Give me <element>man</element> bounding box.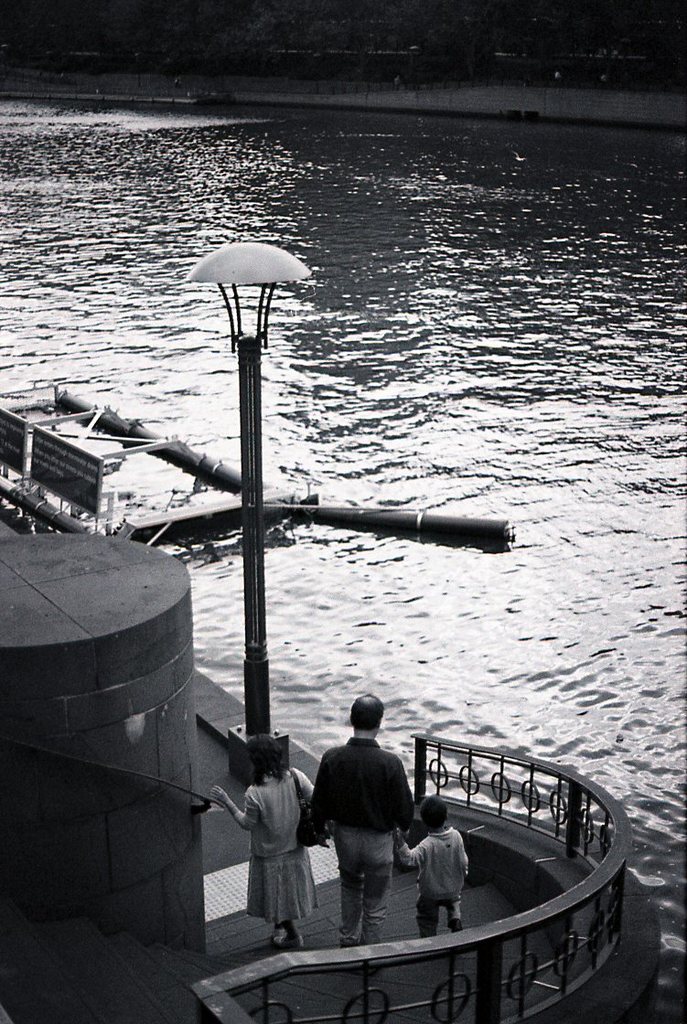
(left=311, top=708, right=429, bottom=931).
